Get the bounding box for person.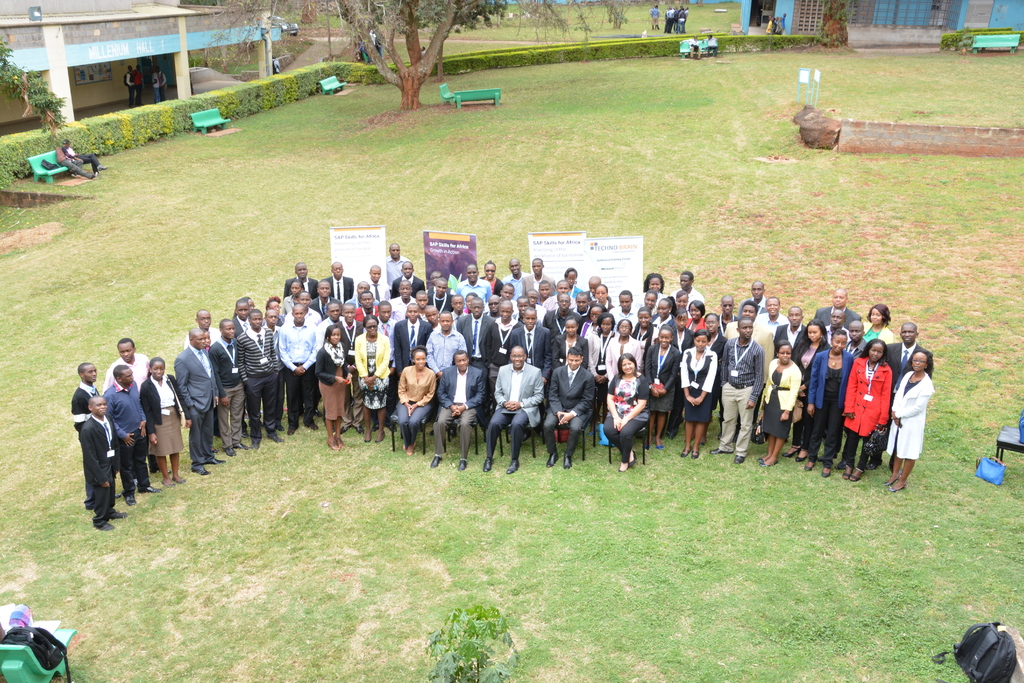
{"x1": 149, "y1": 69, "x2": 163, "y2": 102}.
